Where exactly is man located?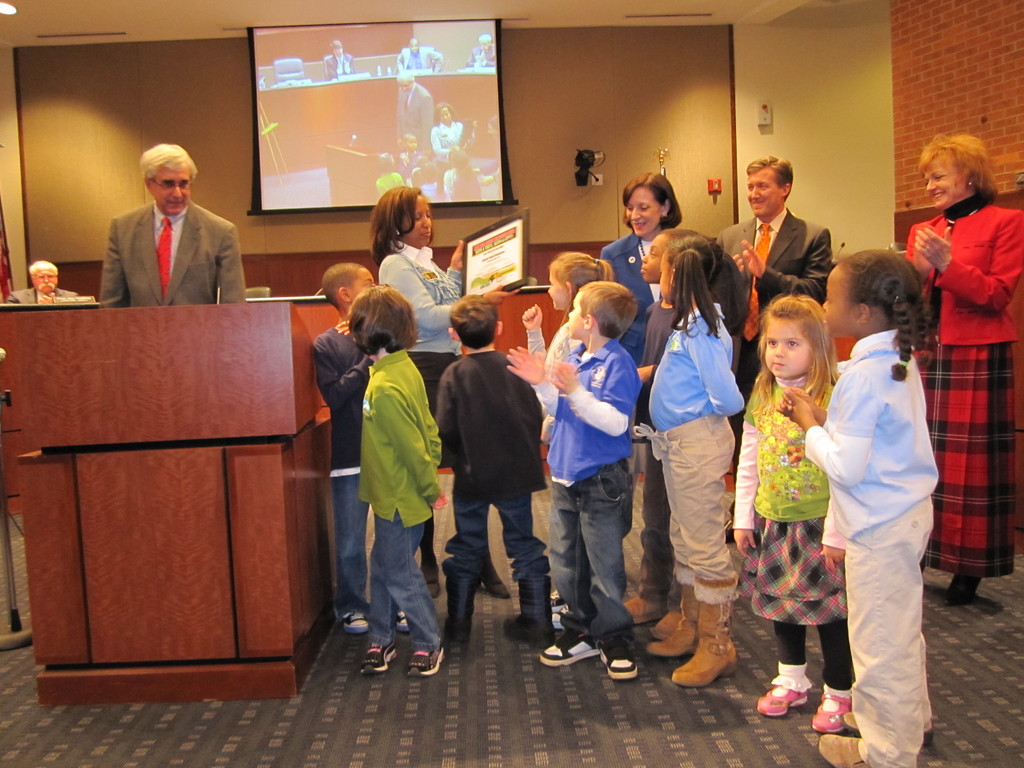
Its bounding box is left=394, top=35, right=444, bottom=74.
